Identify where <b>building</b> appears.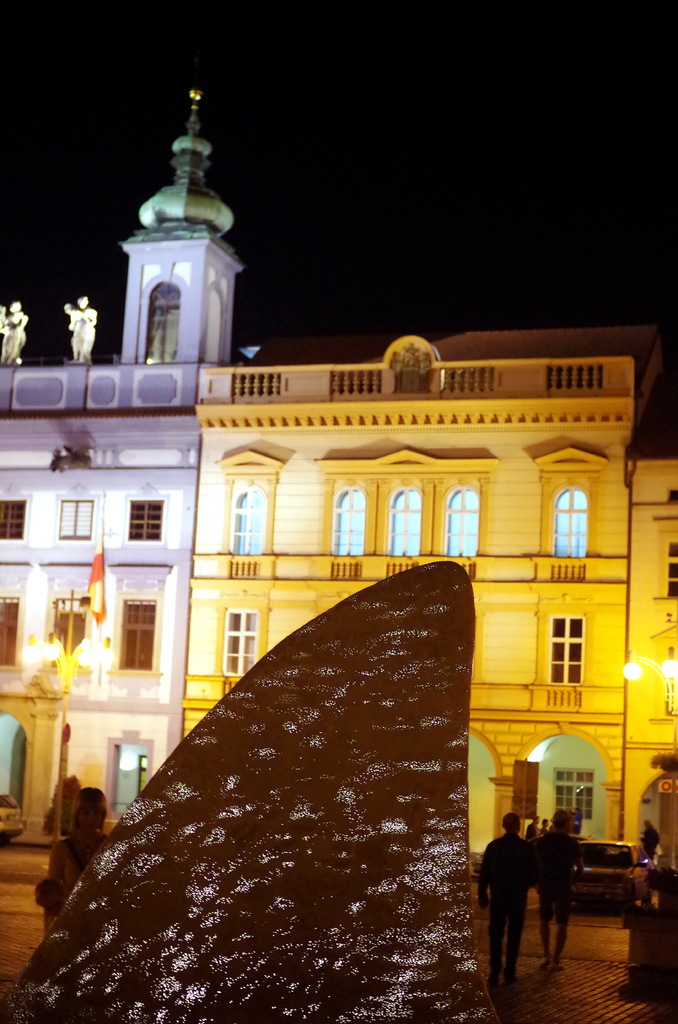
Appears at locate(626, 454, 677, 869).
